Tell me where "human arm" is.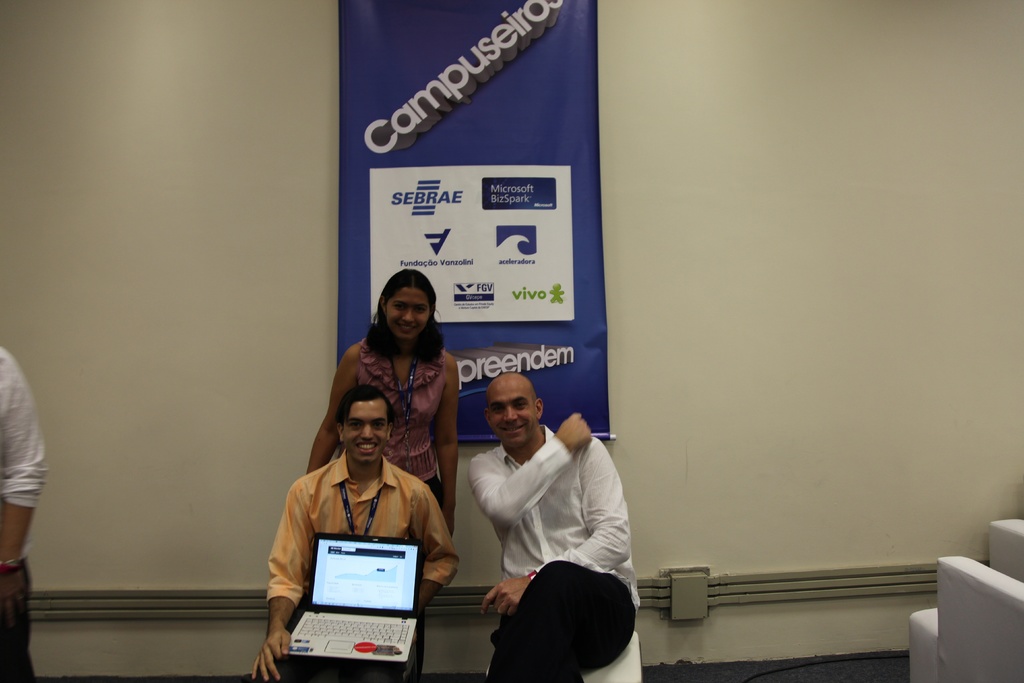
"human arm" is at bbox=(419, 472, 472, 593).
